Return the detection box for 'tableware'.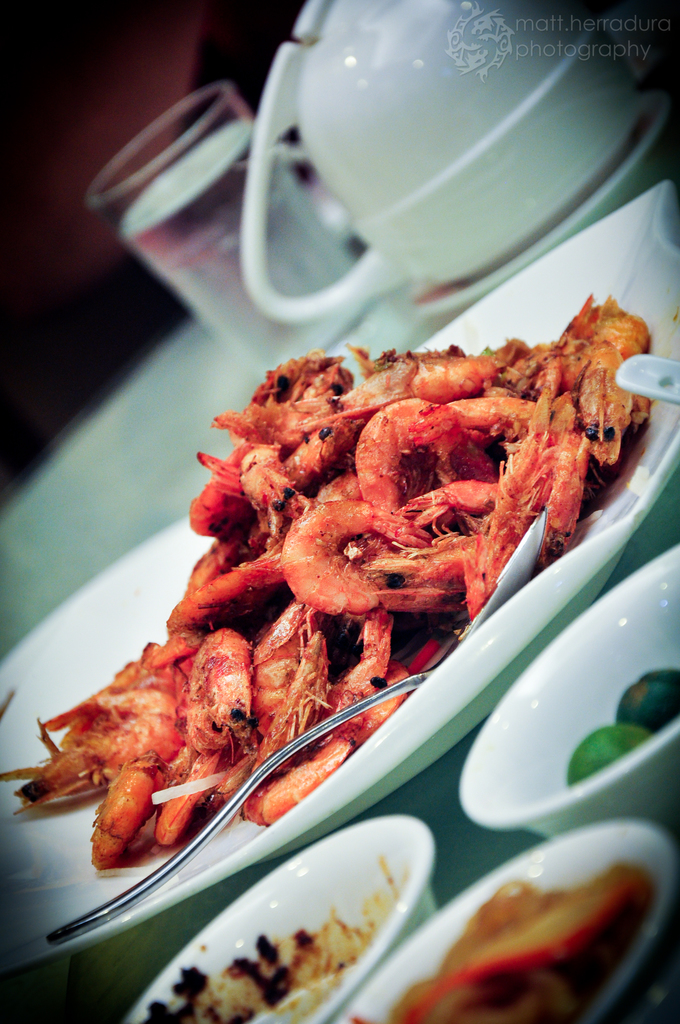
<box>330,810,679,1022</box>.
